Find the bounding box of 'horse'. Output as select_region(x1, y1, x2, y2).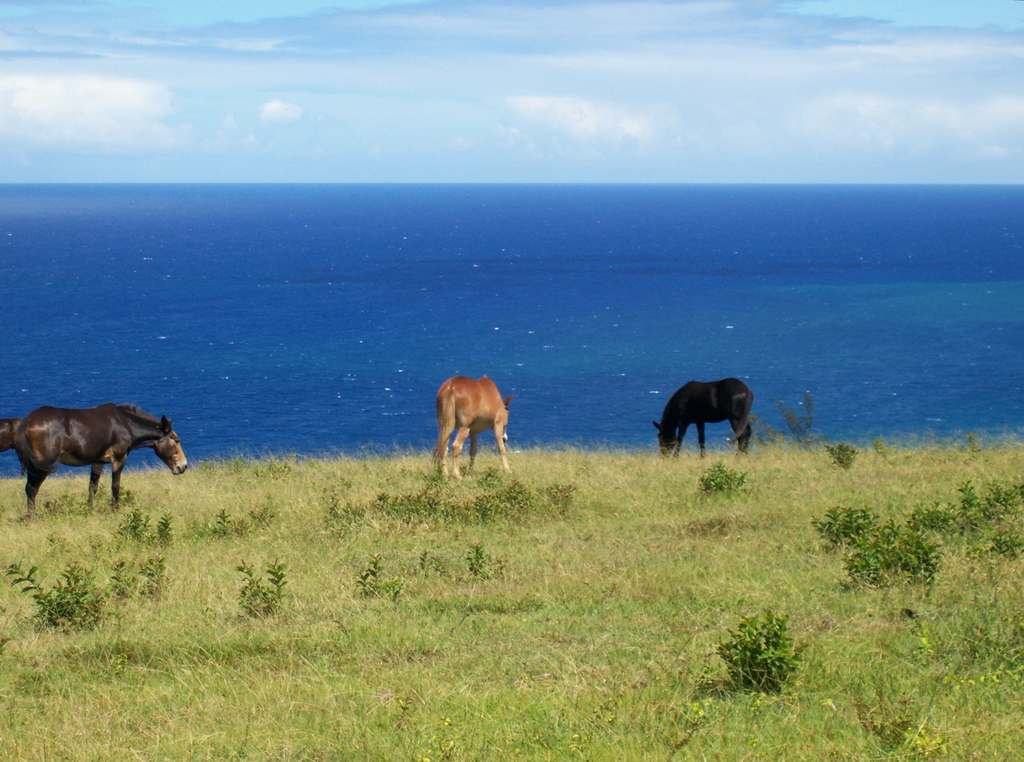
select_region(0, 419, 20, 452).
